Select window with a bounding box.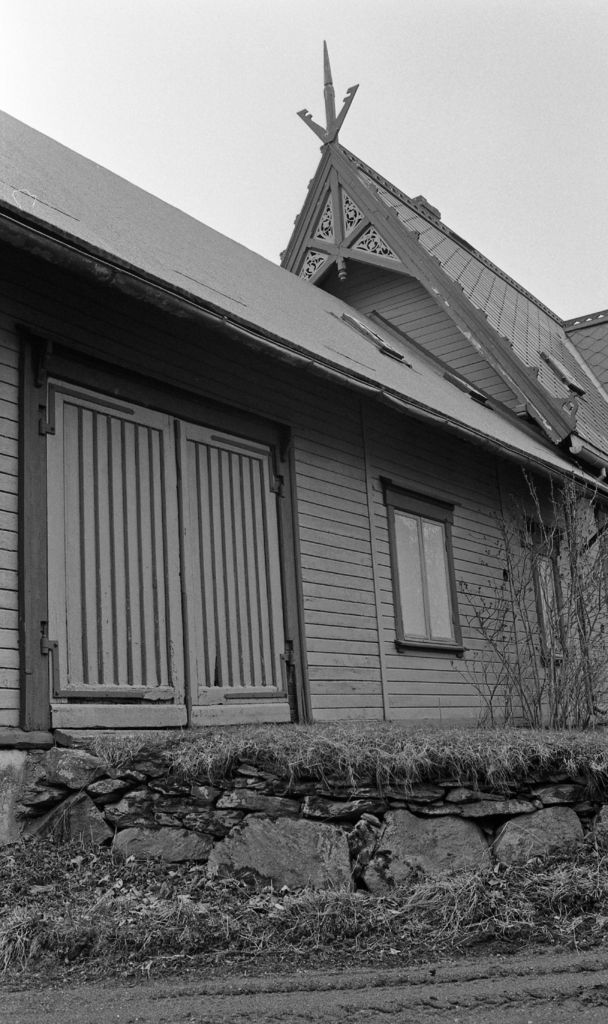
[377, 488, 459, 643].
